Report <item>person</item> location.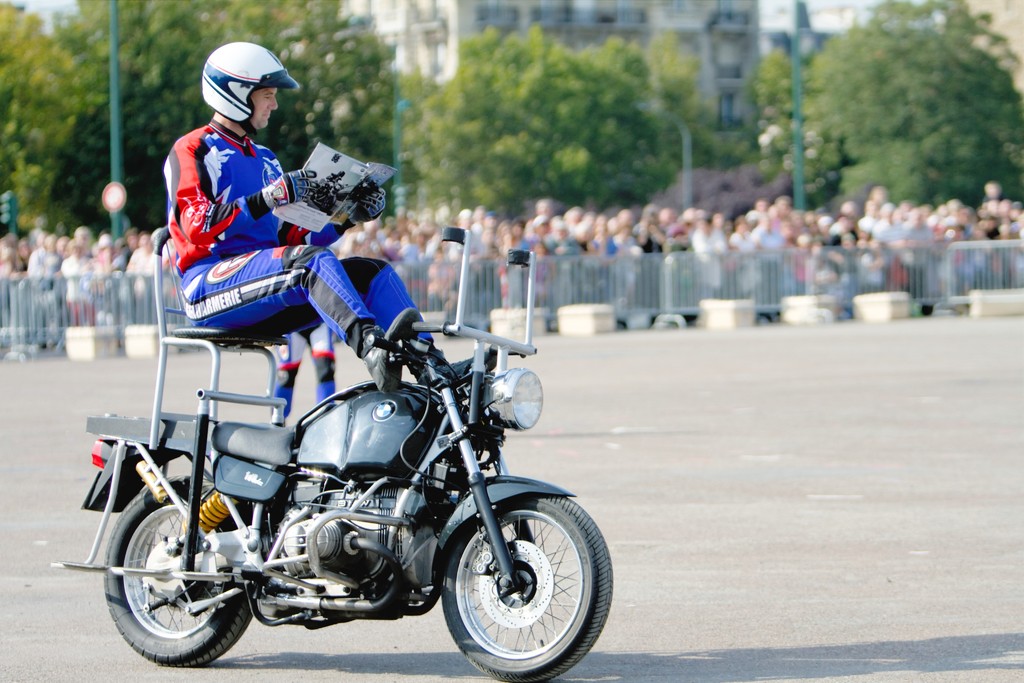
Report: Rect(161, 84, 493, 394).
